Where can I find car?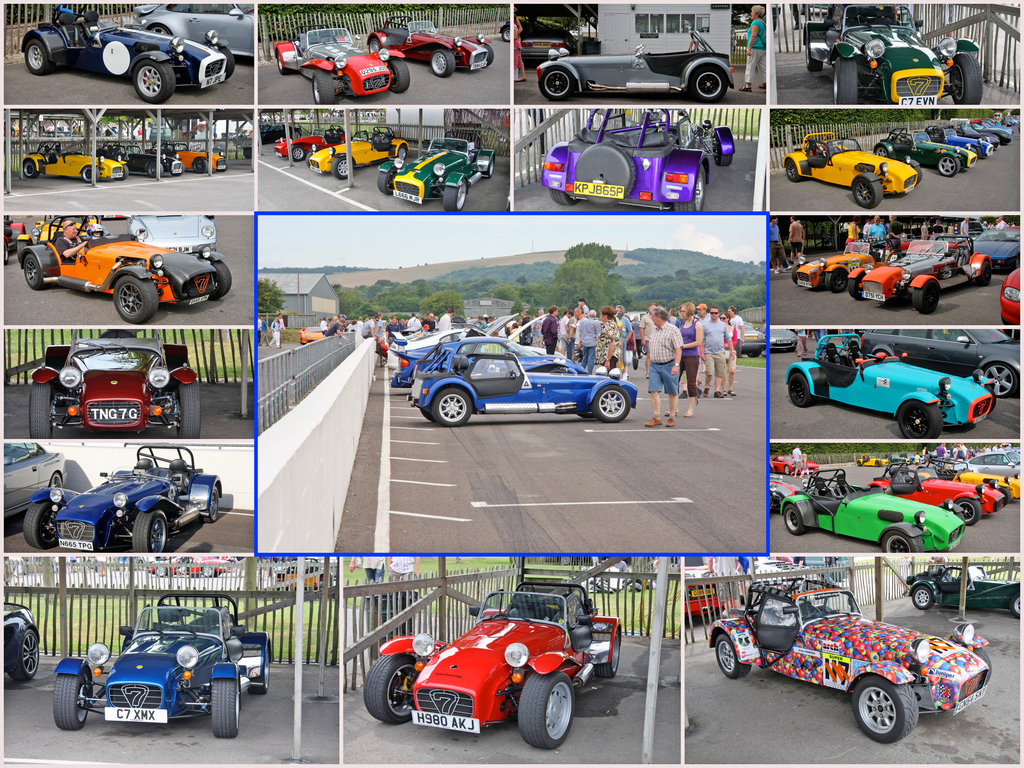
You can find it at Rect(845, 244, 999, 310).
